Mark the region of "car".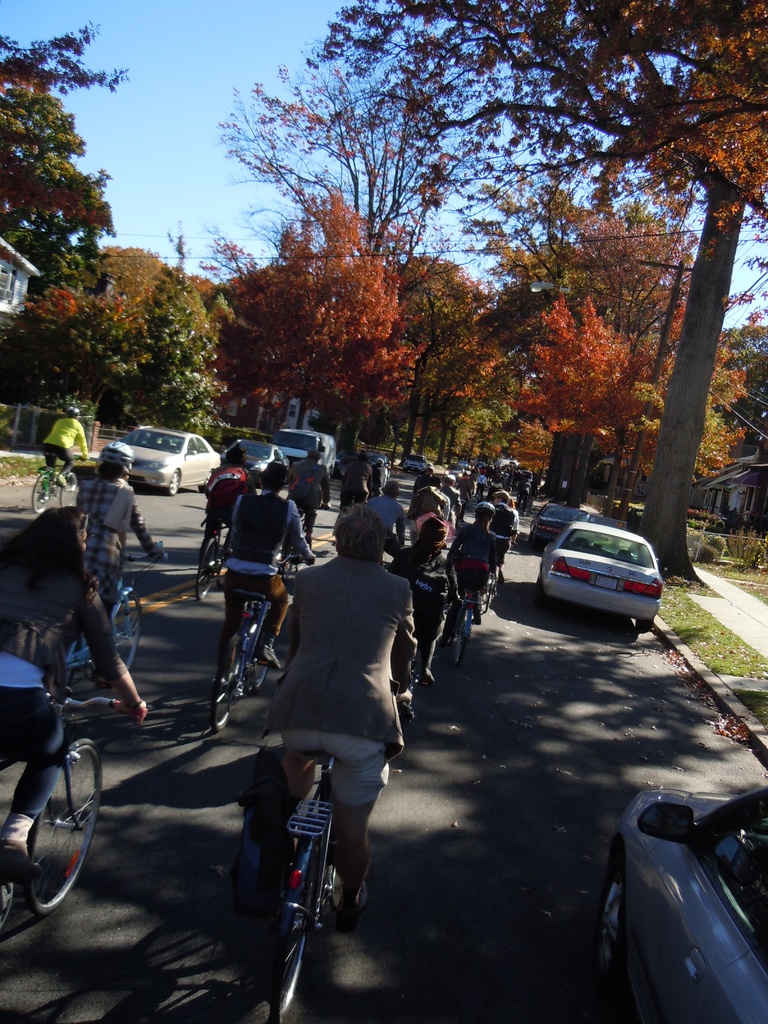
Region: select_region(119, 433, 224, 494).
